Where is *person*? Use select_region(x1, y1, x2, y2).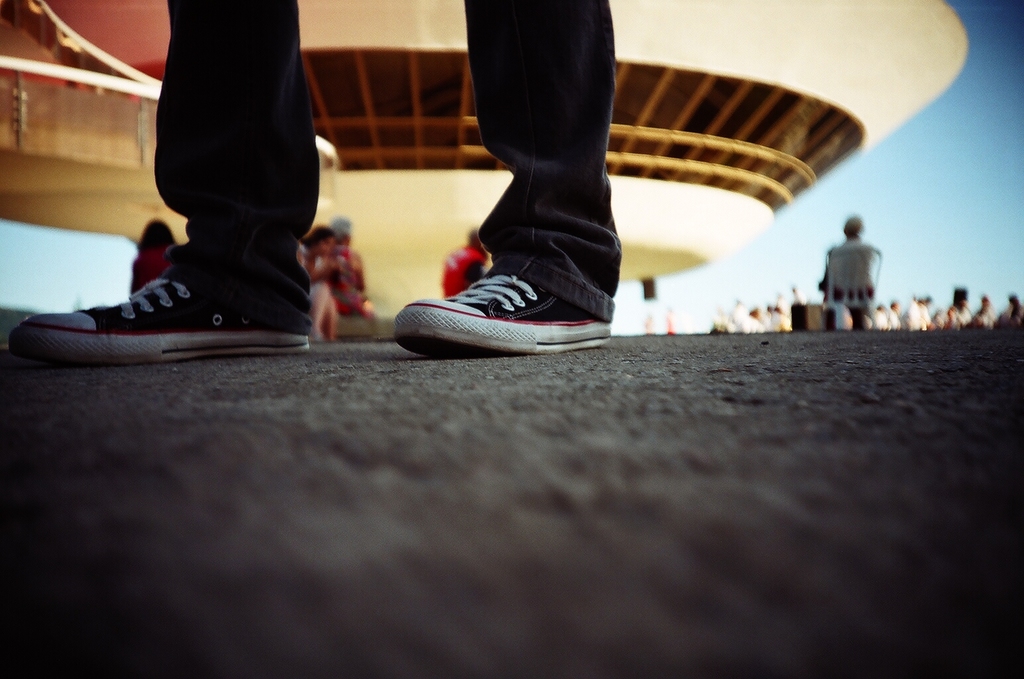
select_region(665, 308, 678, 337).
